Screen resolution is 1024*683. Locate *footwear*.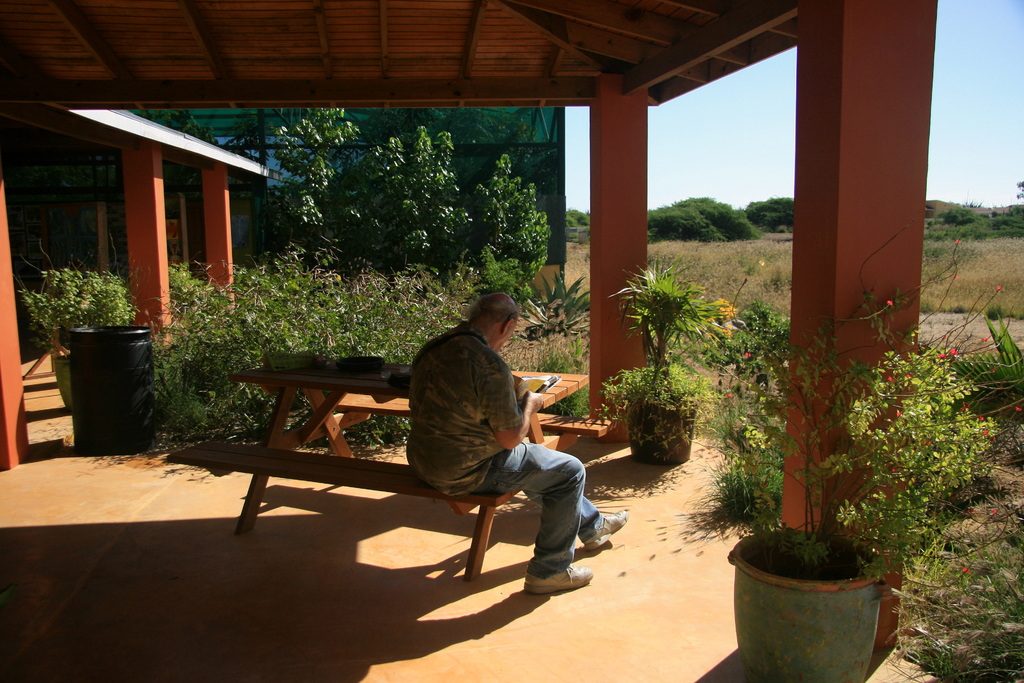
<bbox>517, 559, 587, 602</bbox>.
